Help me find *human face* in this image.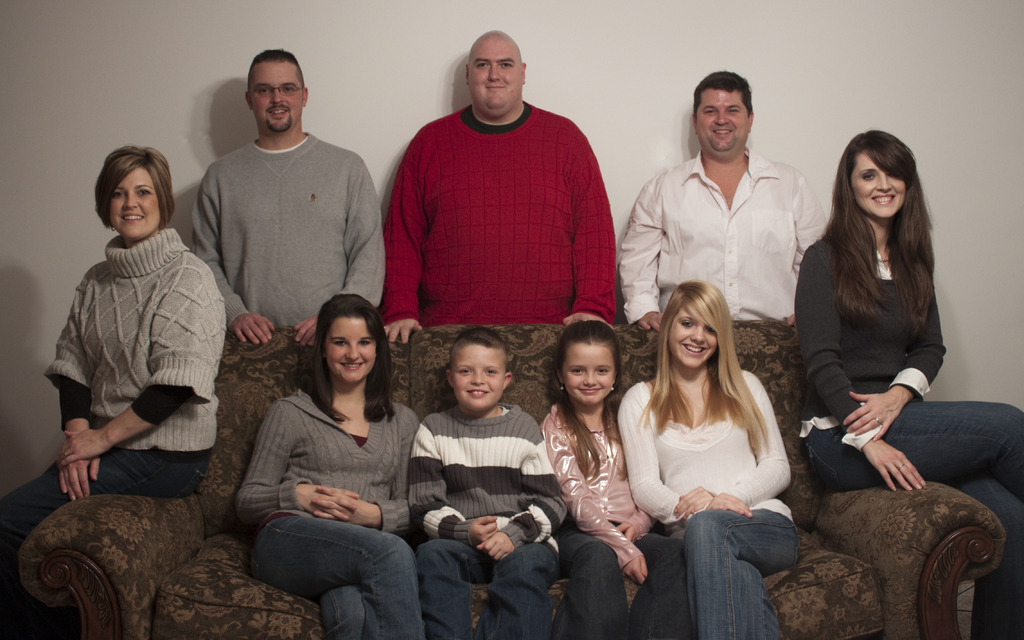
Found it: 462:36:522:119.
